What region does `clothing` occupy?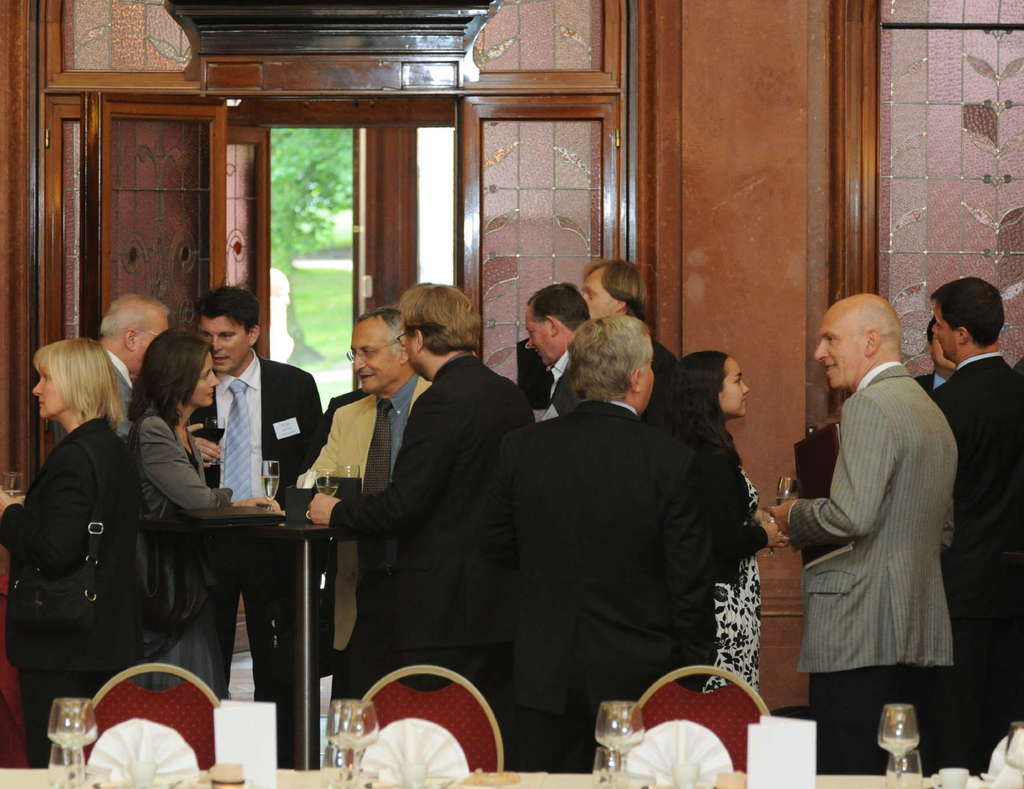
detection(530, 346, 576, 427).
